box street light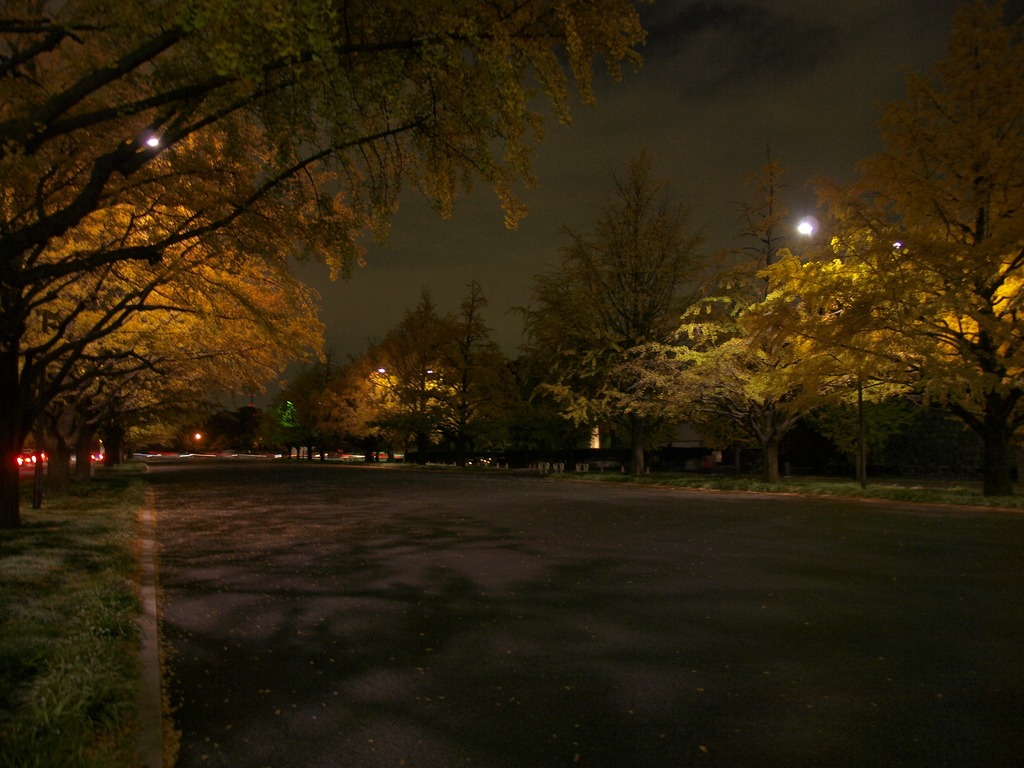
758,219,819,268
